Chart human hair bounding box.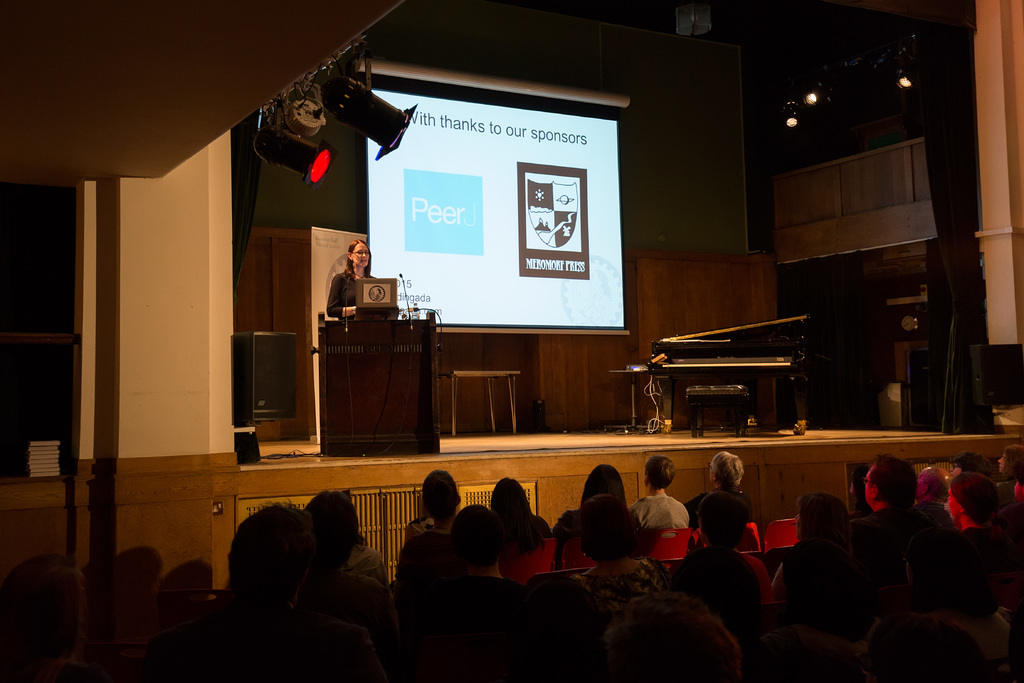
Charted: Rect(710, 450, 745, 491).
